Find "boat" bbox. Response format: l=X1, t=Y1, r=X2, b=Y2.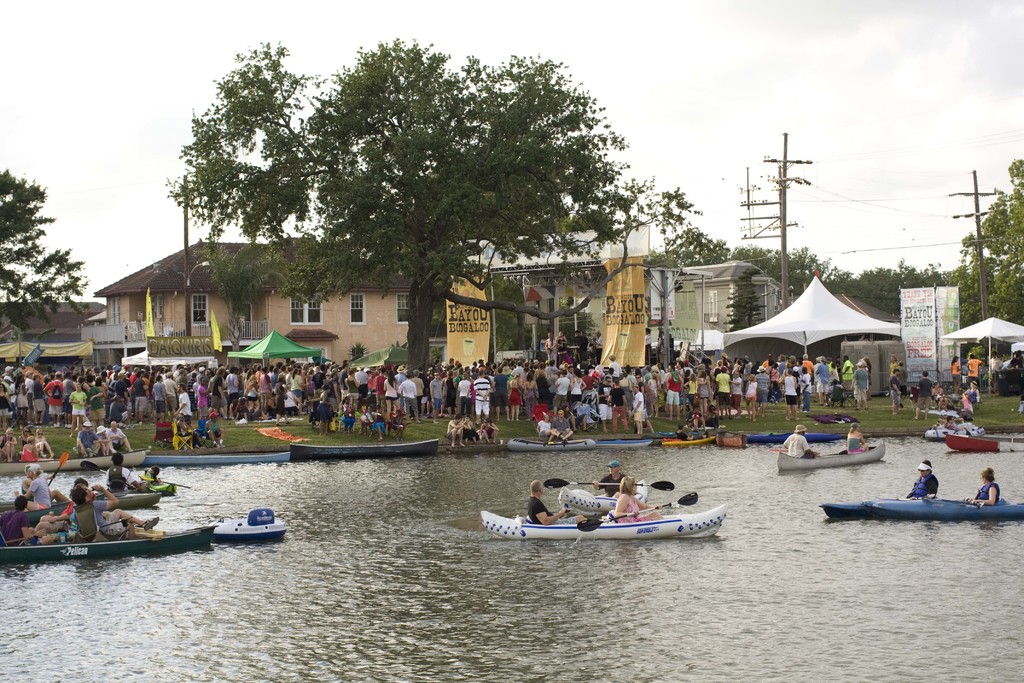
l=941, t=431, r=1000, b=456.
